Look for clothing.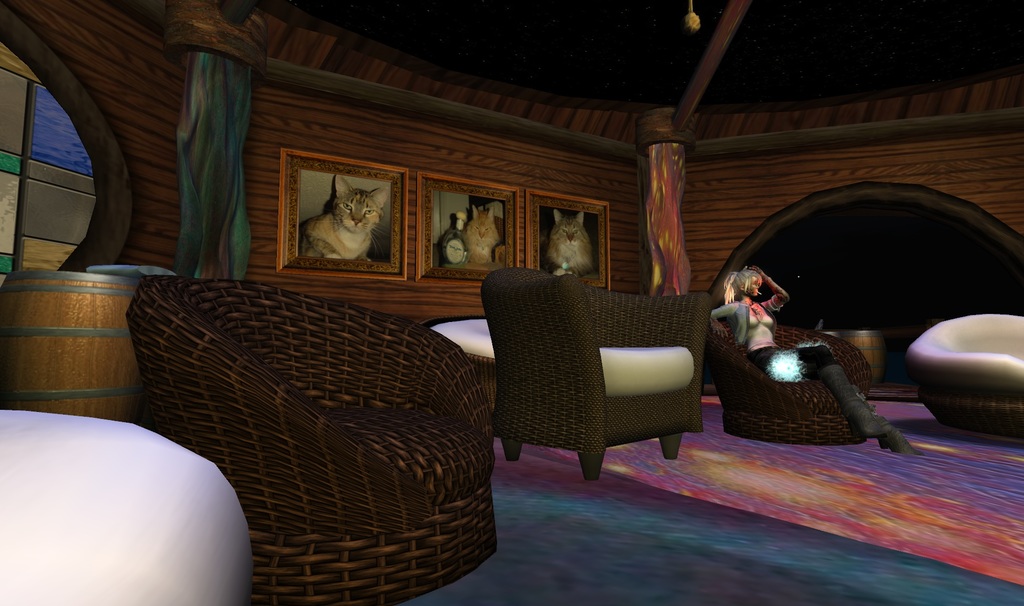
Found: (left=709, top=305, right=837, bottom=374).
